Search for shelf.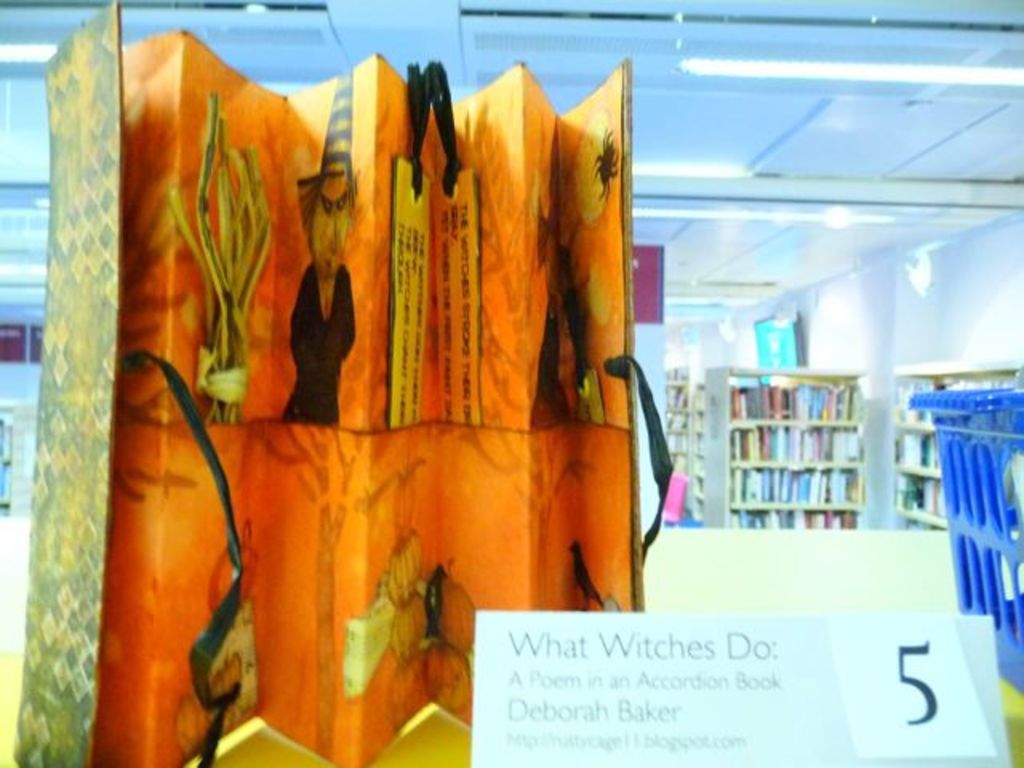
Found at [left=718, top=370, right=848, bottom=429].
